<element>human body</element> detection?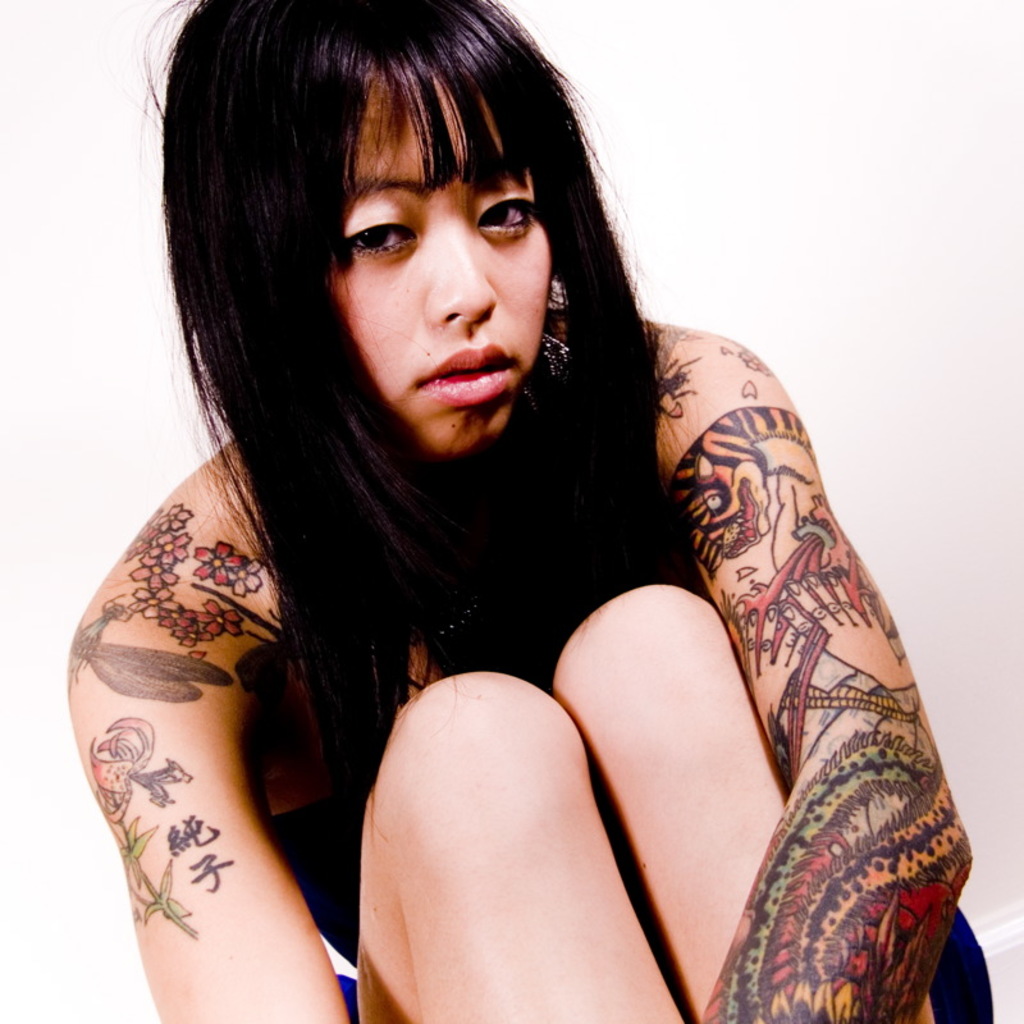
[50, 35, 895, 1023]
